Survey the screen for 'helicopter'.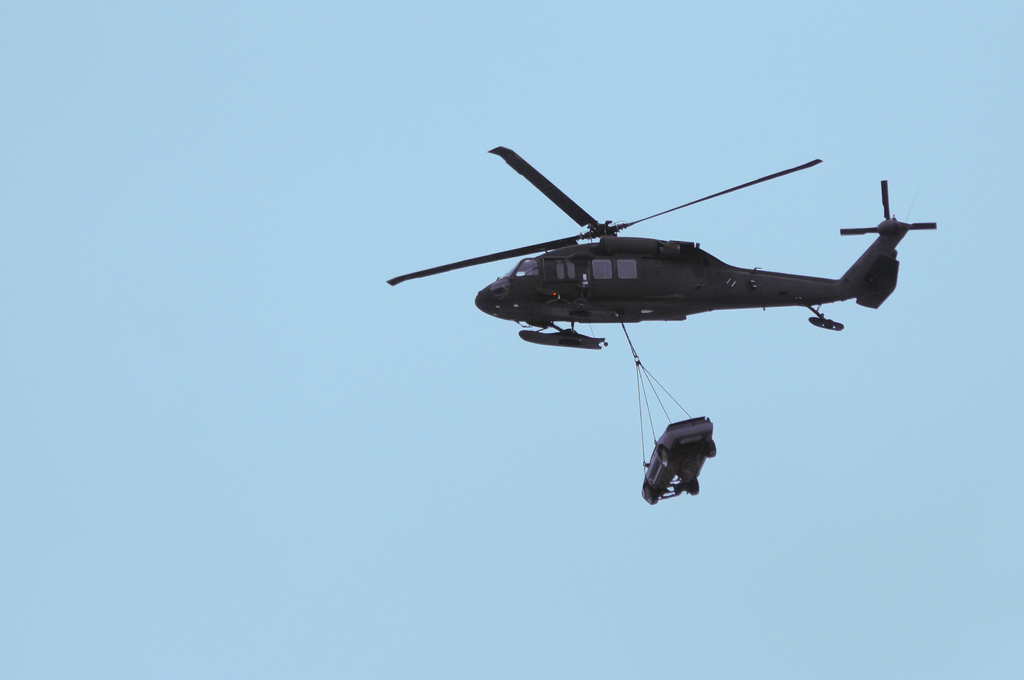
Survey found: (x1=387, y1=147, x2=936, y2=351).
